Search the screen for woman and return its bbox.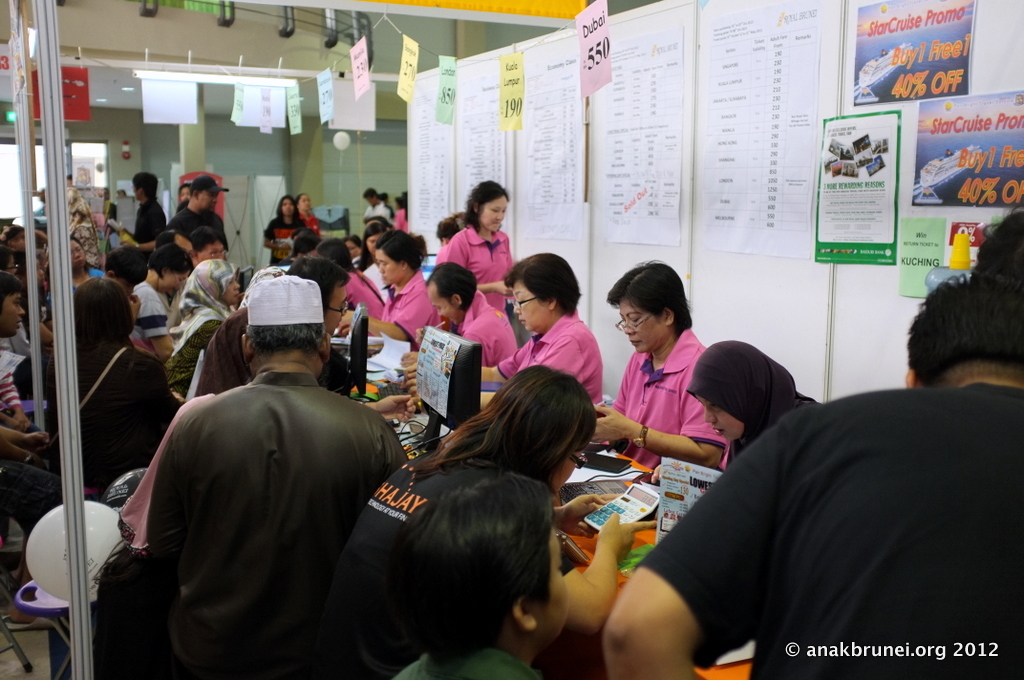
Found: [x1=474, y1=247, x2=609, y2=411].
